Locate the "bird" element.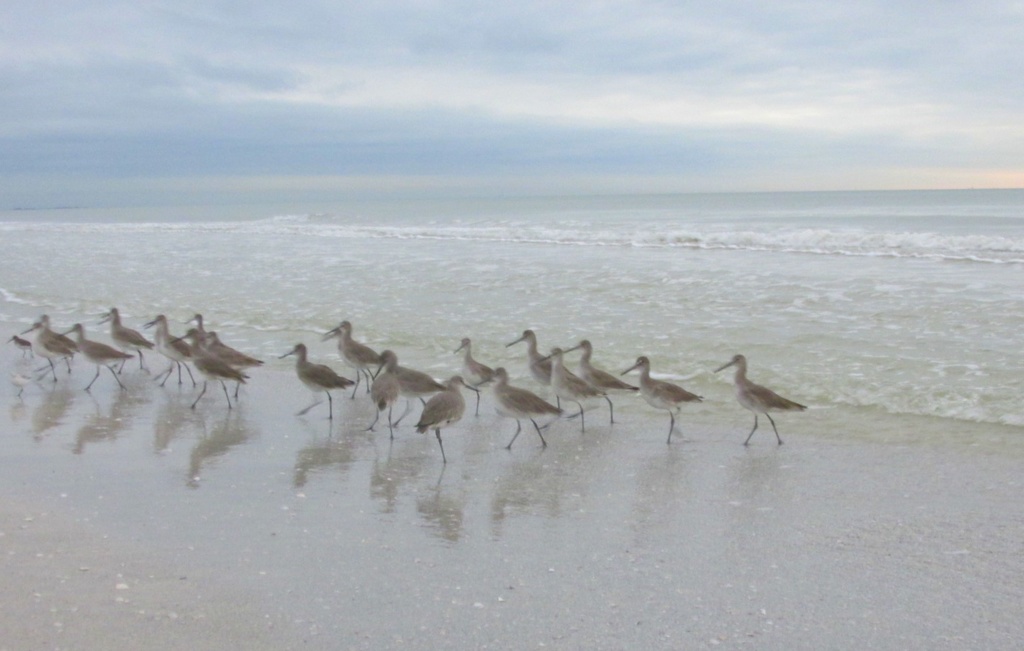
Element bbox: box(553, 345, 598, 429).
